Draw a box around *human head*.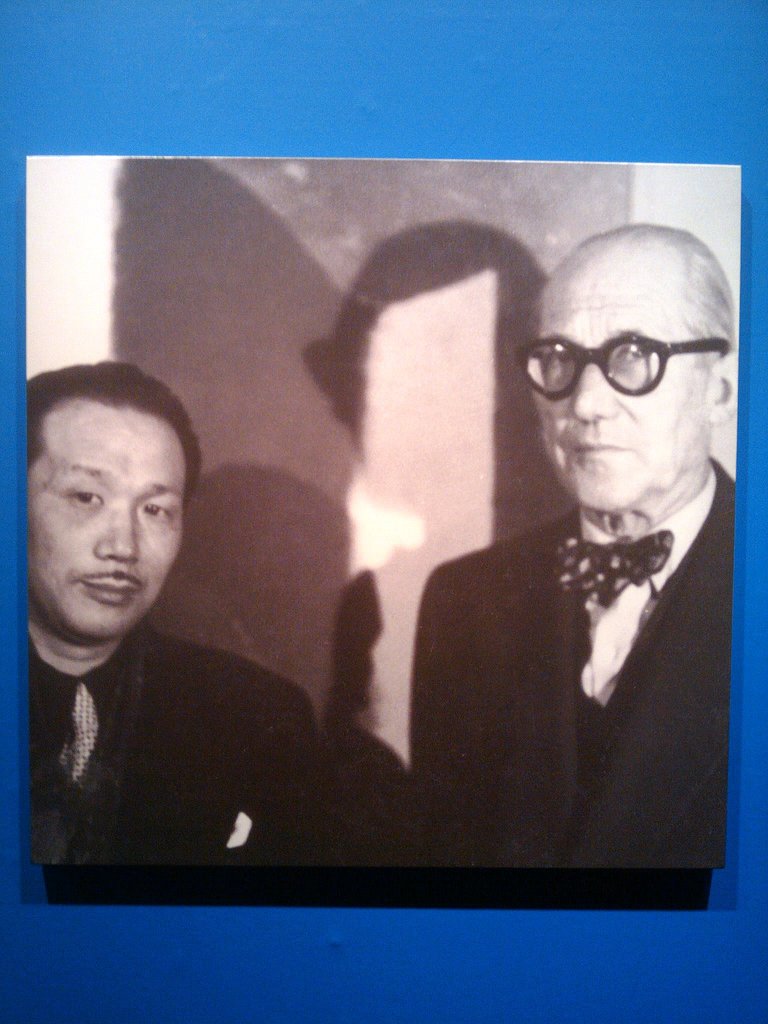
(517,221,737,514).
